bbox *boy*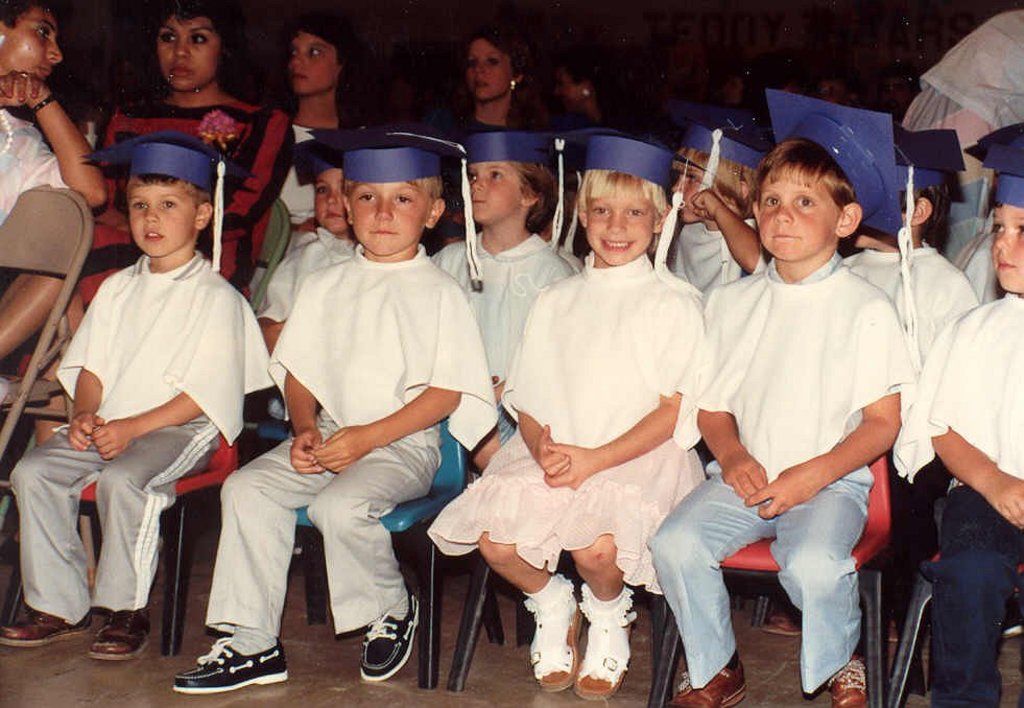
x1=637 y1=86 x2=914 y2=707
